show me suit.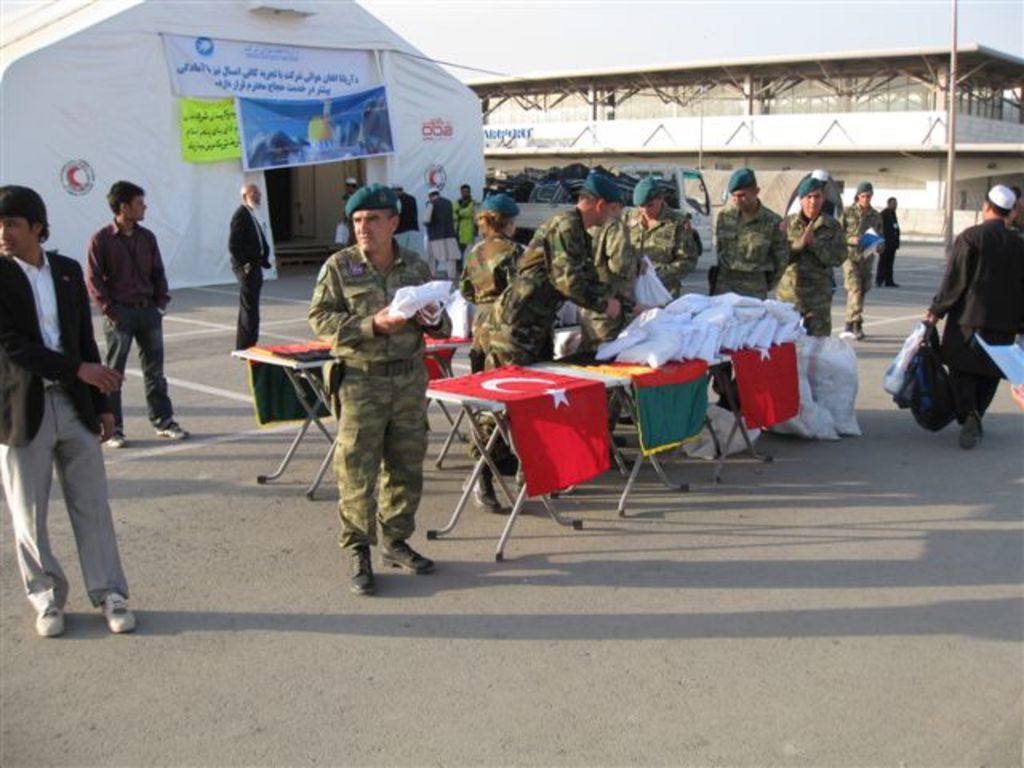
suit is here: bbox=[424, 198, 472, 242].
